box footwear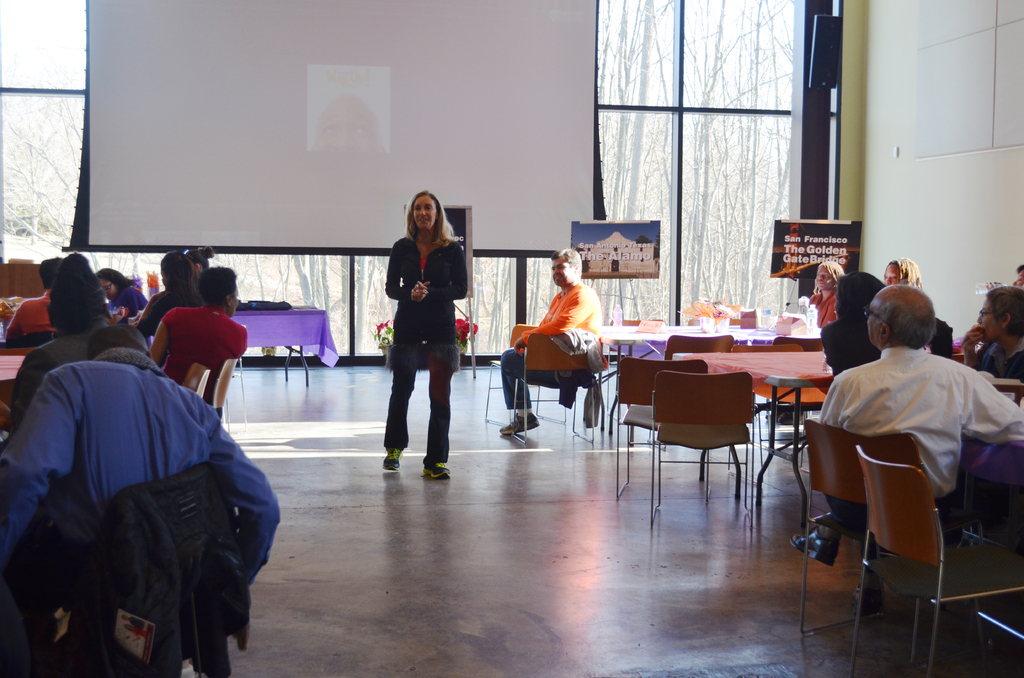
box=[787, 528, 840, 566]
